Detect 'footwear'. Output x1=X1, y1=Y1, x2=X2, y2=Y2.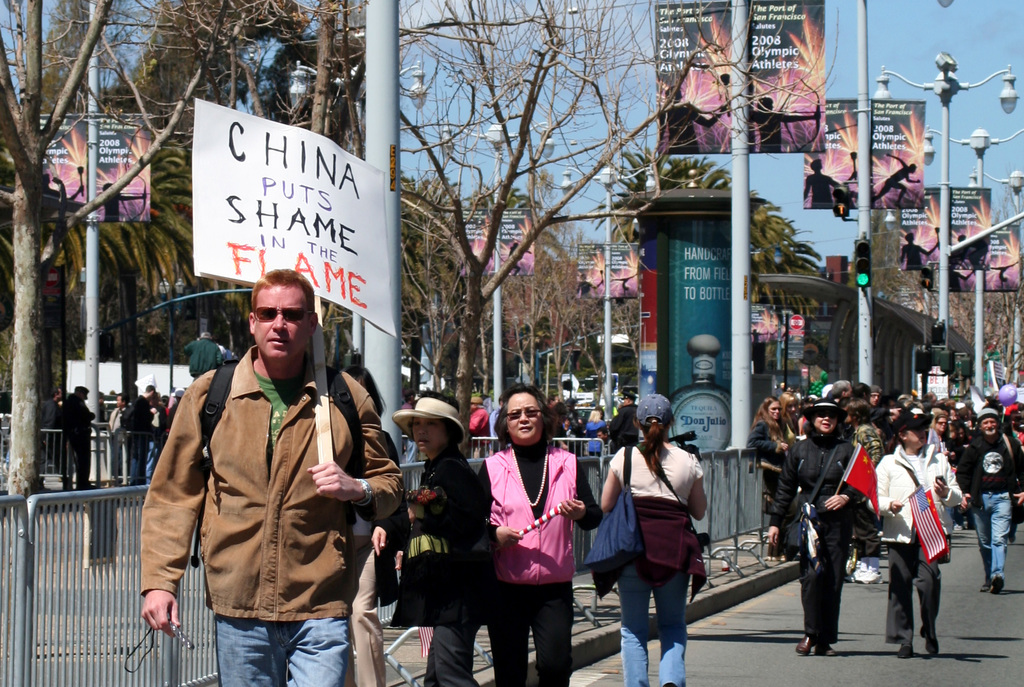
x1=983, y1=576, x2=1009, y2=598.
